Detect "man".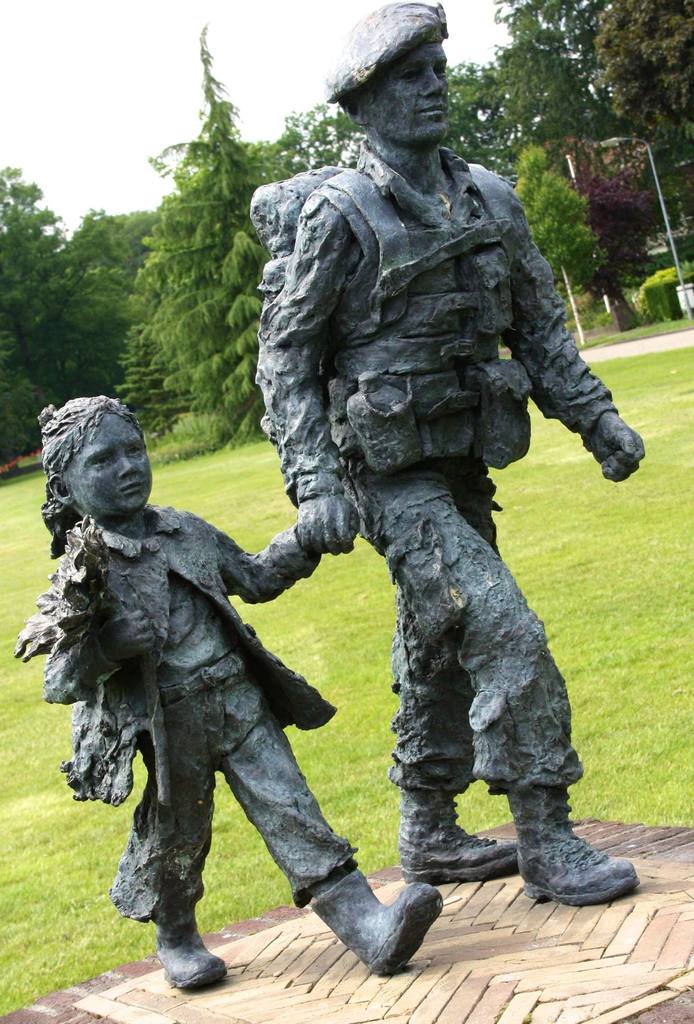
Detected at {"left": 175, "top": 15, "right": 642, "bottom": 910}.
